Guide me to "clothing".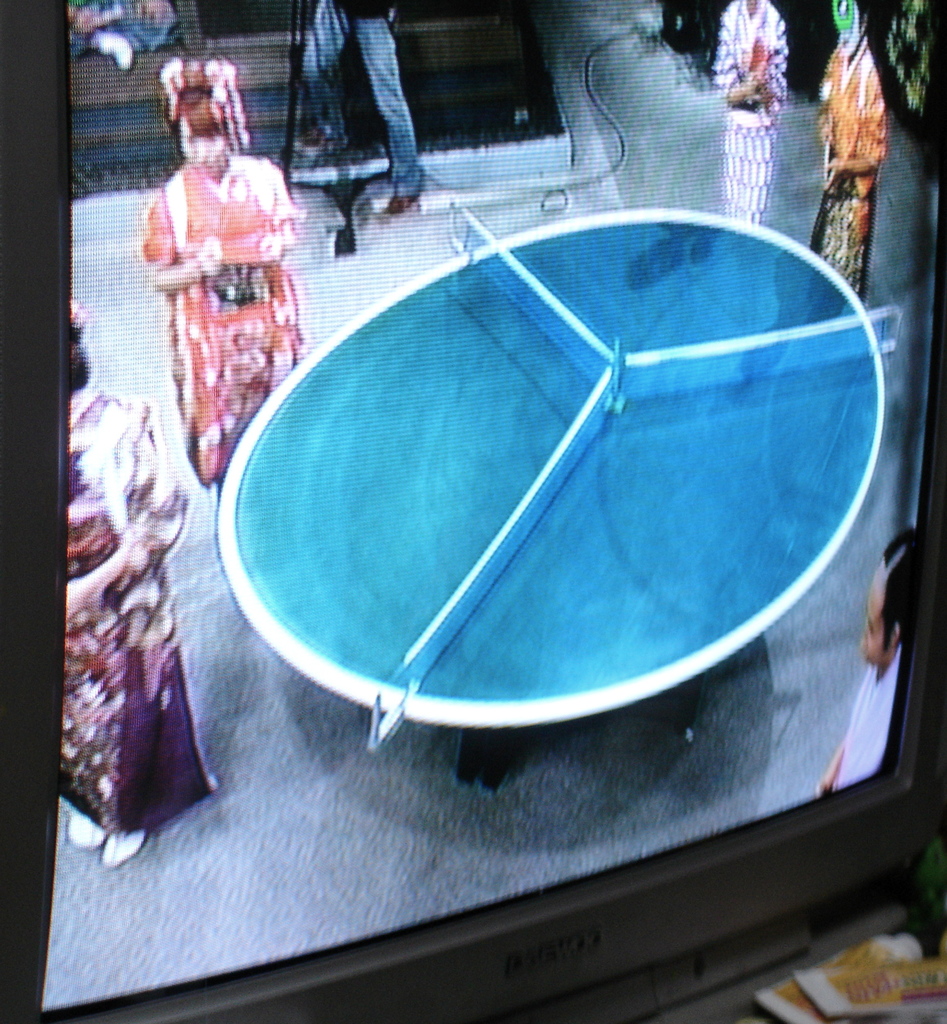
Guidance: box=[63, 0, 182, 54].
